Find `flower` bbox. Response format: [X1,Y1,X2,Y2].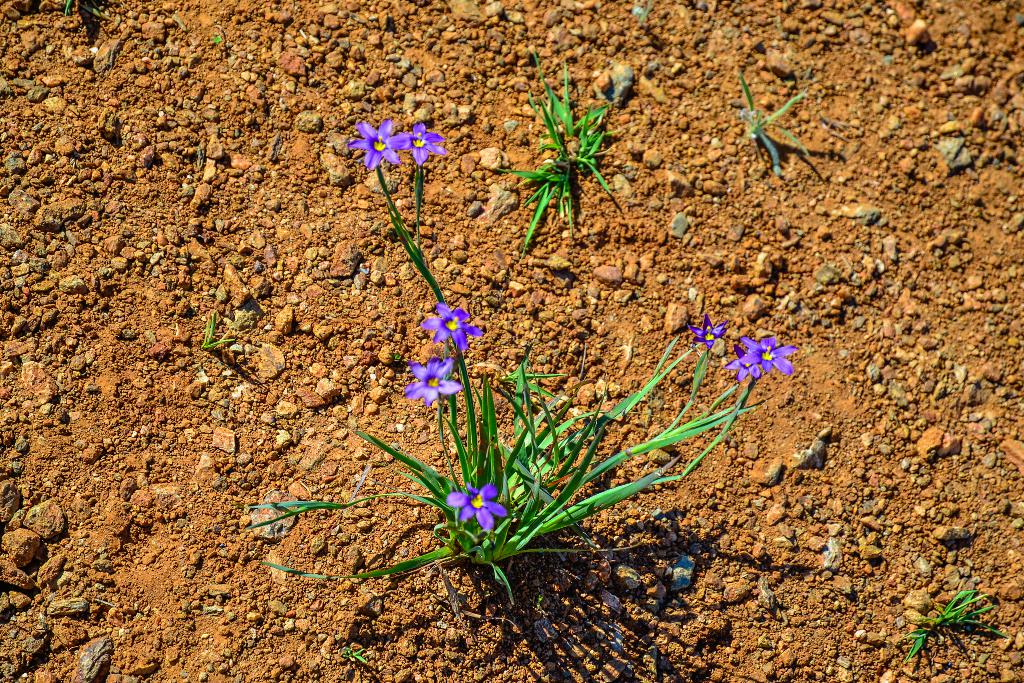
[399,354,461,416].
